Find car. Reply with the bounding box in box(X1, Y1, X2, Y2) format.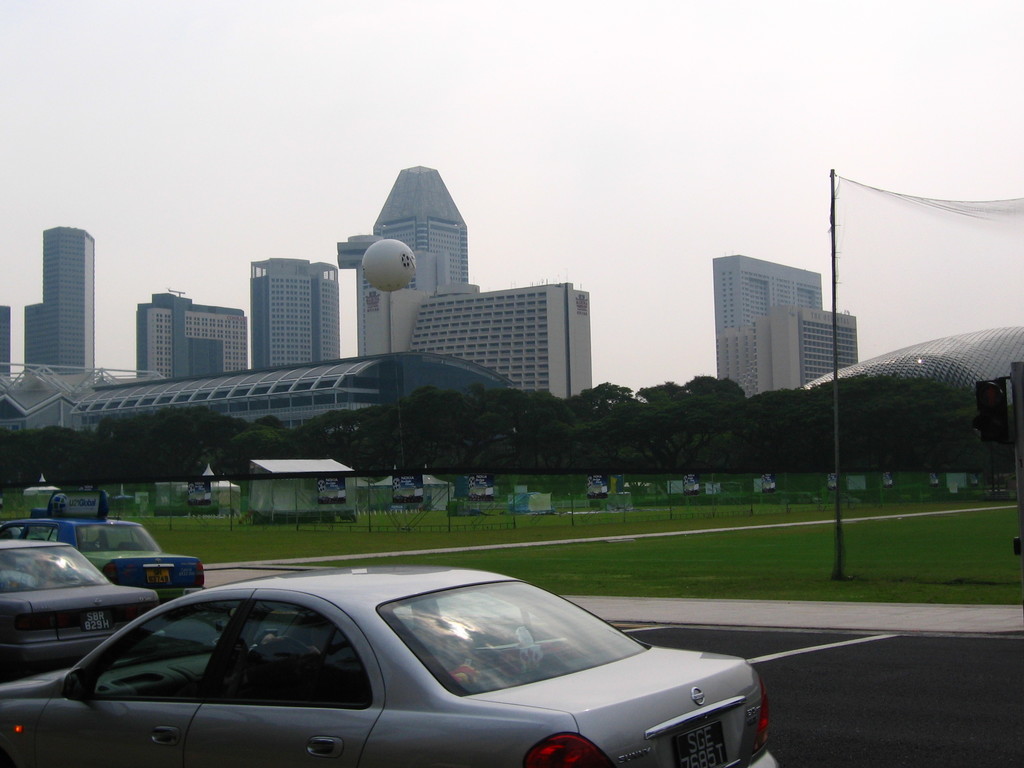
box(20, 564, 788, 767).
